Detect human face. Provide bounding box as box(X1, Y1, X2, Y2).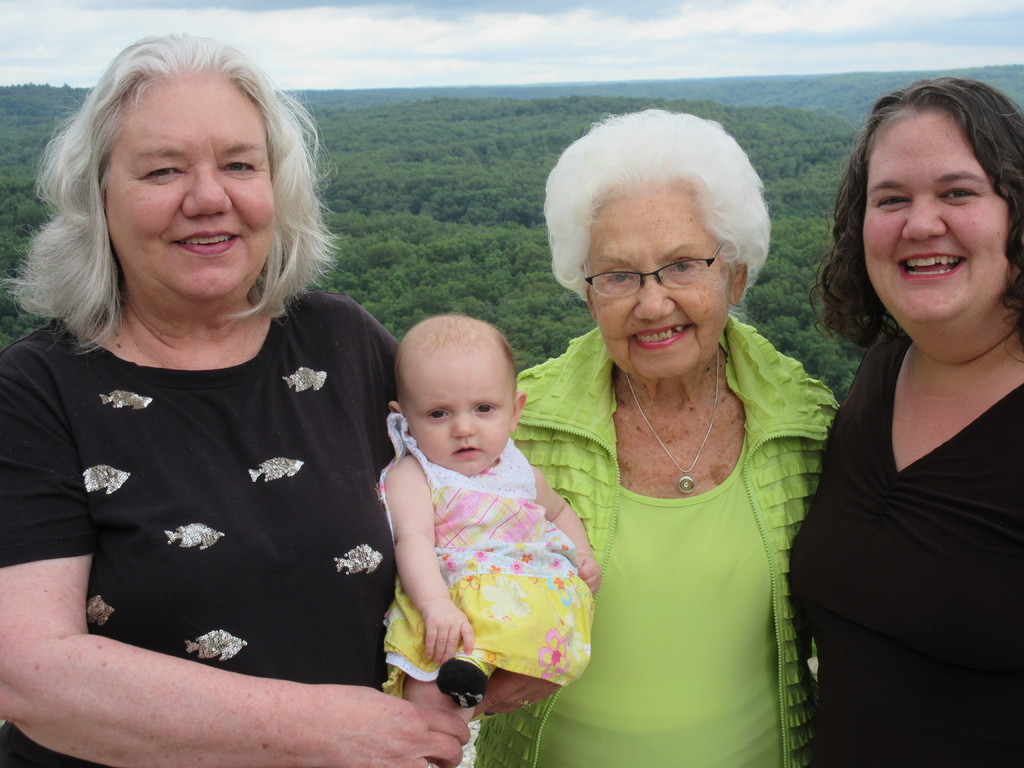
box(863, 114, 1012, 328).
